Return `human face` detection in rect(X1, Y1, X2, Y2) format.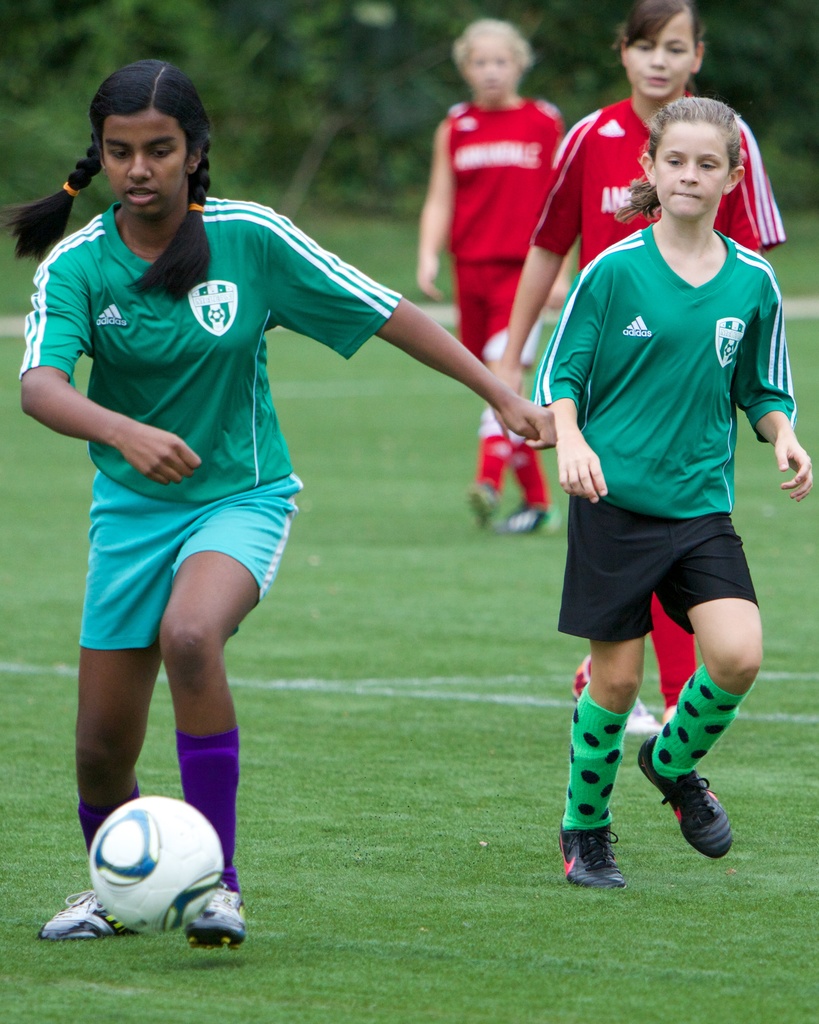
rect(654, 120, 728, 214).
